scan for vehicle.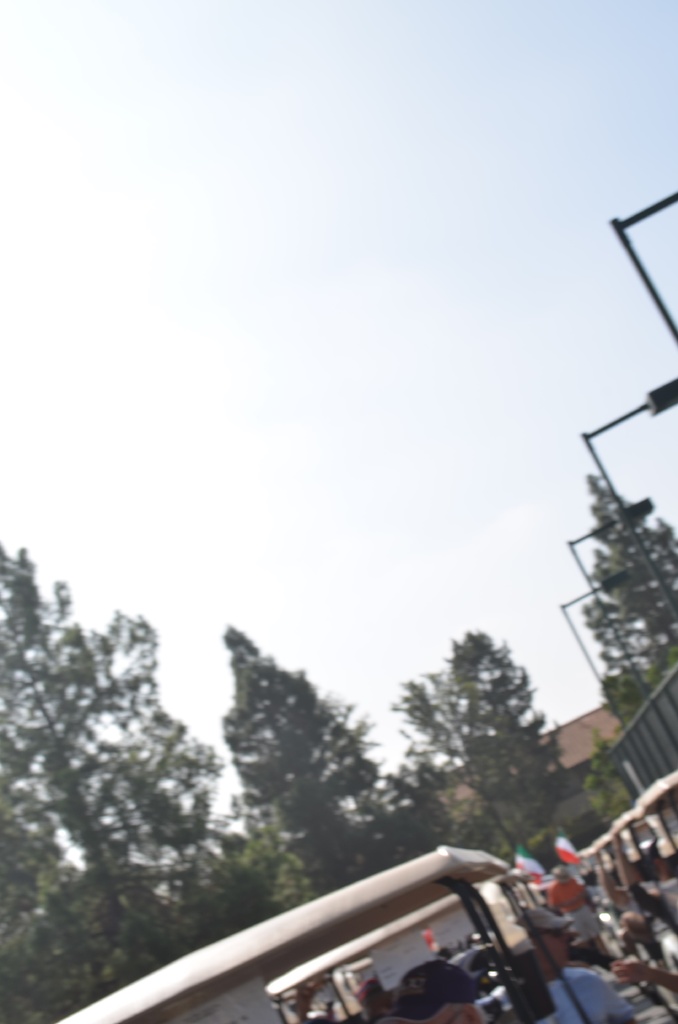
Scan result: select_region(54, 843, 586, 1023).
